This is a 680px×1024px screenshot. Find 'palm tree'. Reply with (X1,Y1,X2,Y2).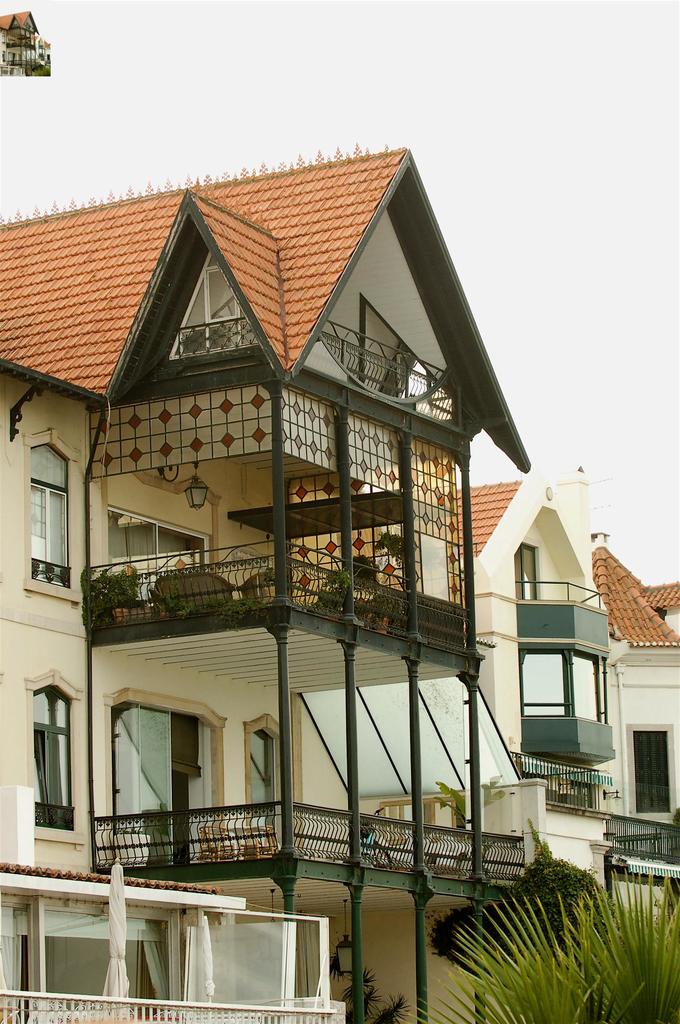
(383,883,679,1023).
